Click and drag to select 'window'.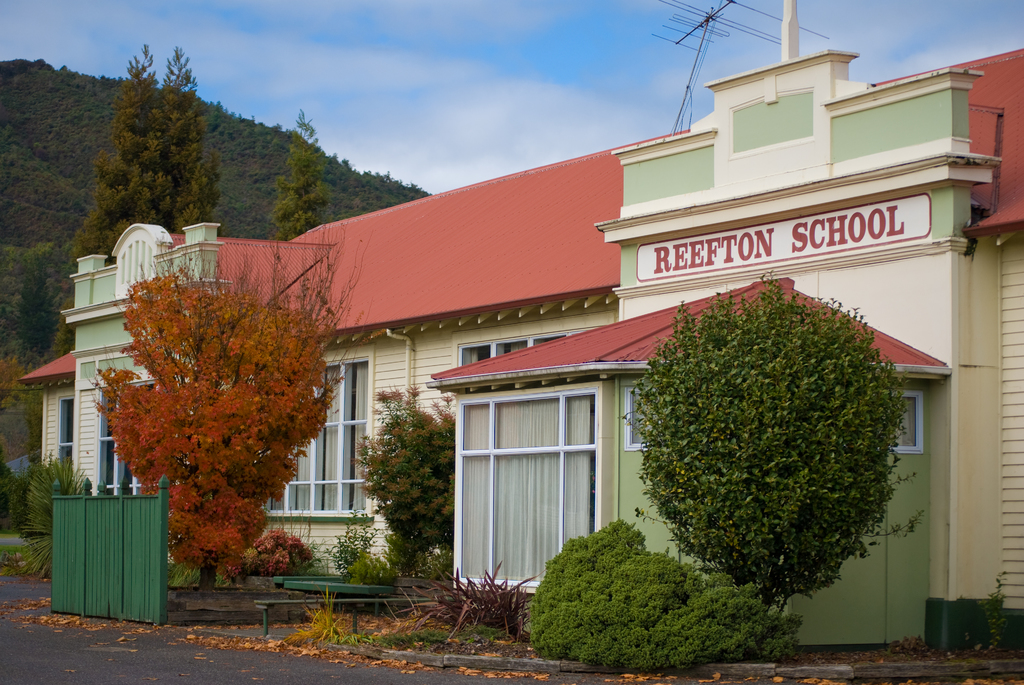
Selection: <box>58,398,76,480</box>.
